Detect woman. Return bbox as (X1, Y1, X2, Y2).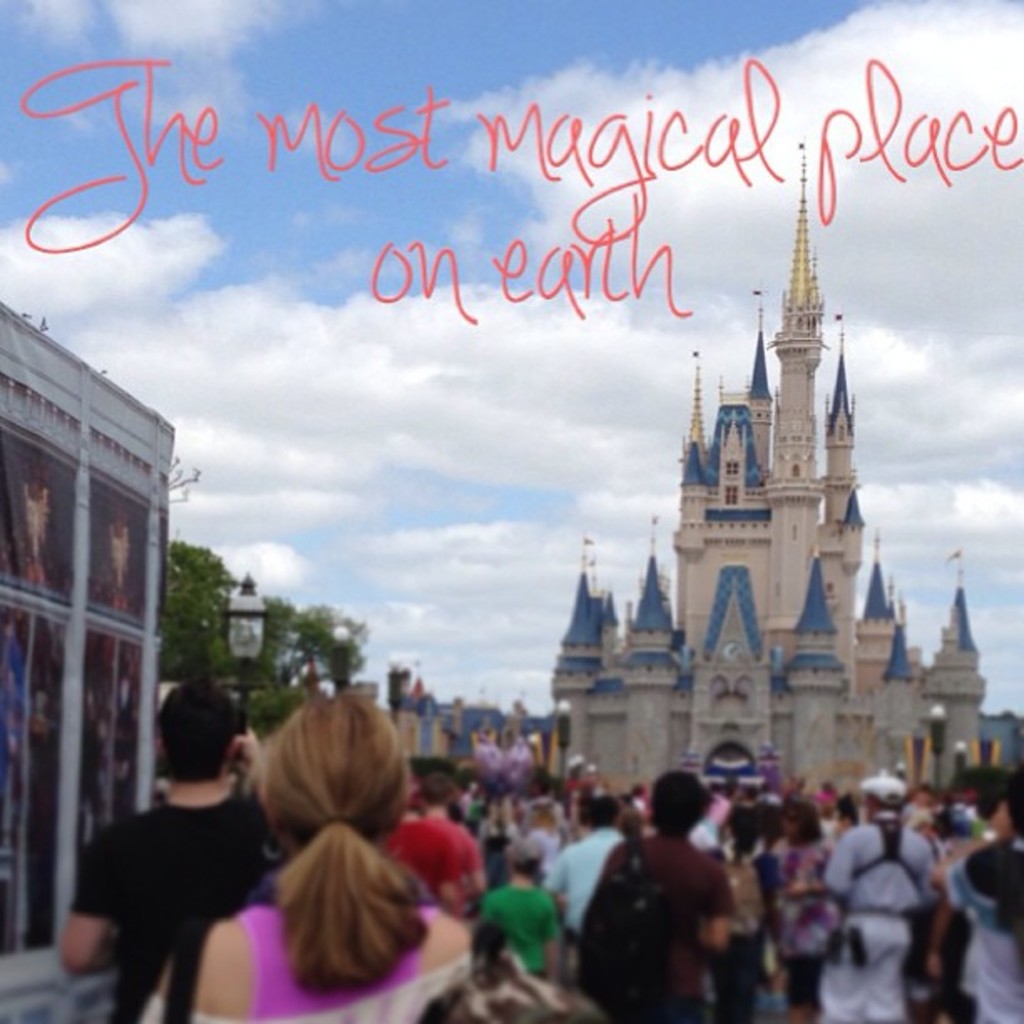
(756, 798, 837, 1022).
